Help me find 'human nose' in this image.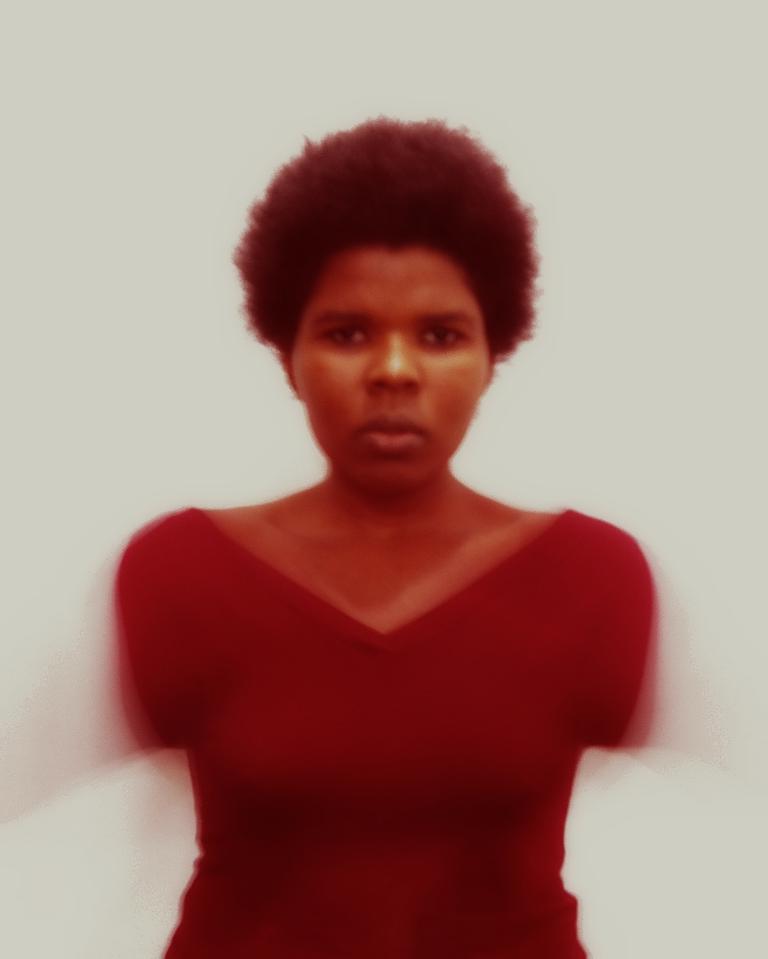
Found it: [368,334,420,386].
